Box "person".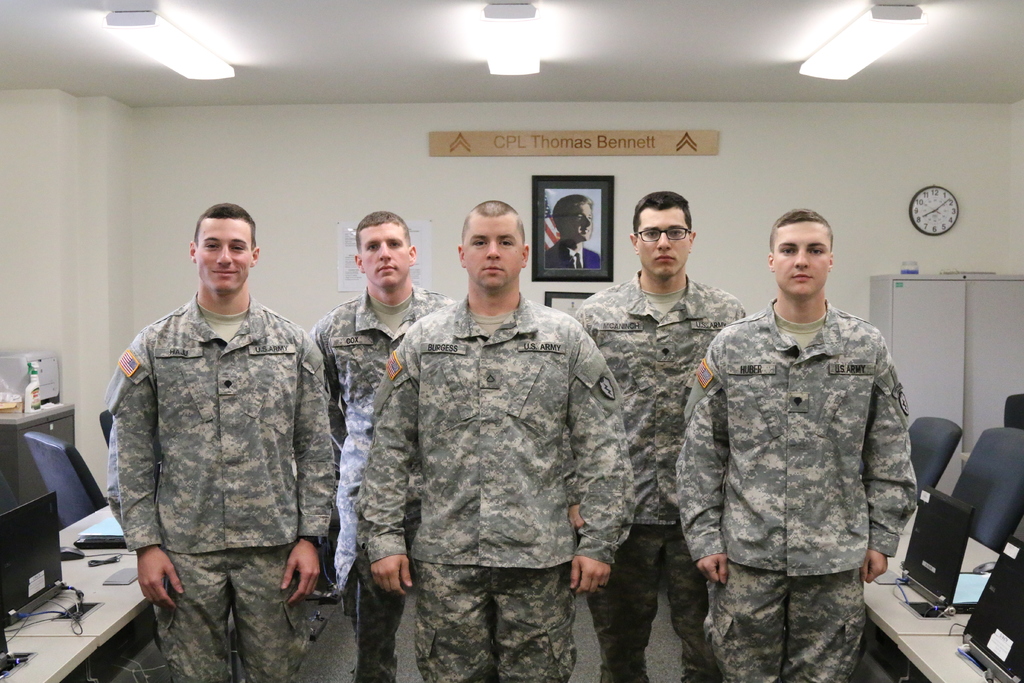
[left=351, top=201, right=634, bottom=682].
